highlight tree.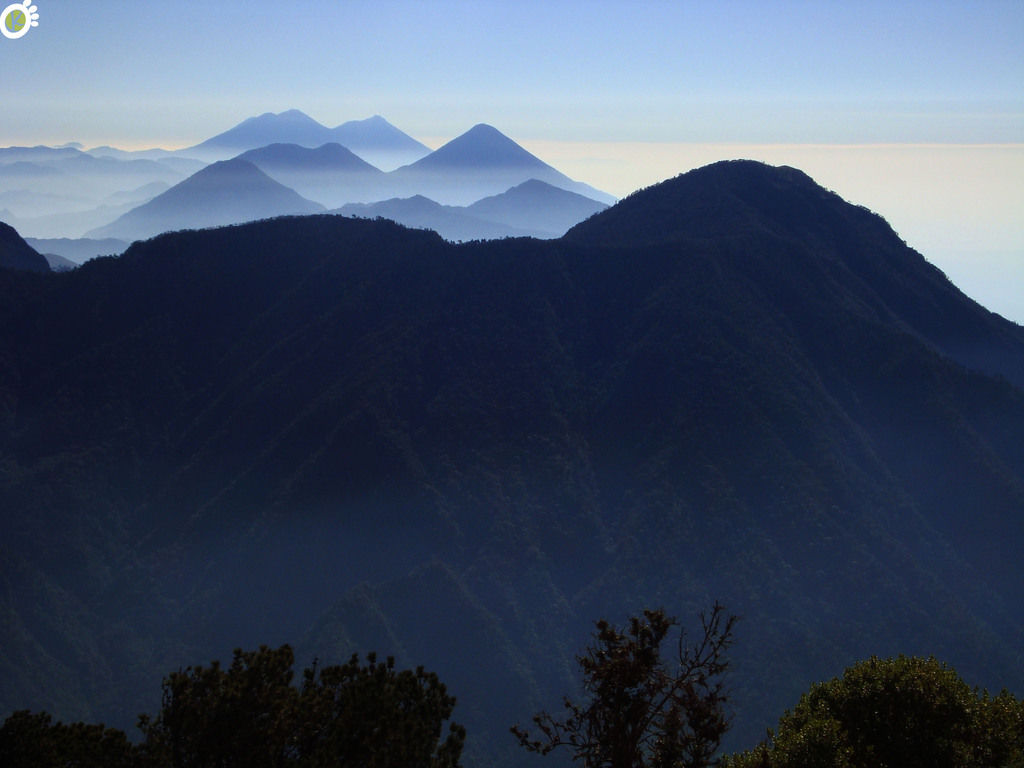
Highlighted region: box(141, 642, 476, 767).
